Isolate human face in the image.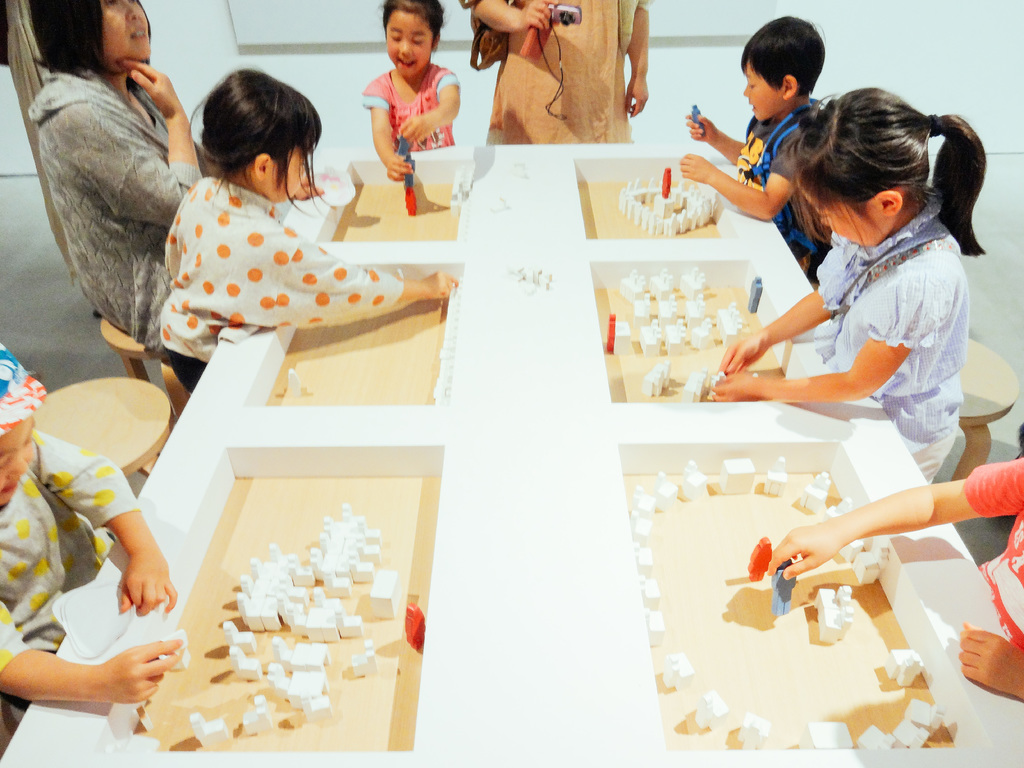
Isolated region: 104,0,151,73.
